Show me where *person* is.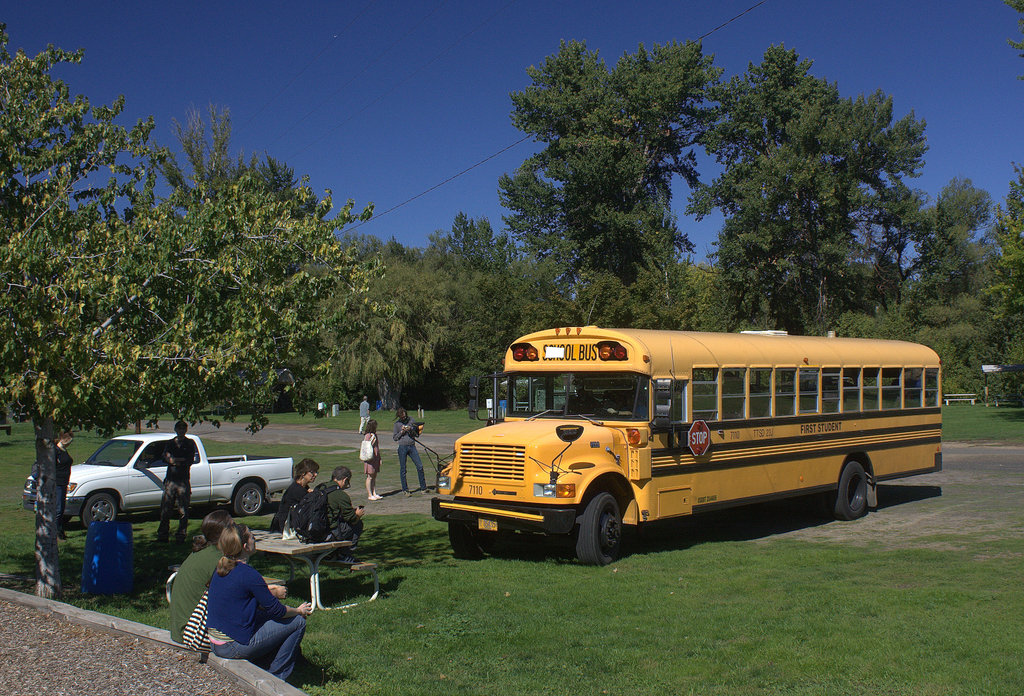
*person* is at x1=311, y1=466, x2=364, y2=557.
